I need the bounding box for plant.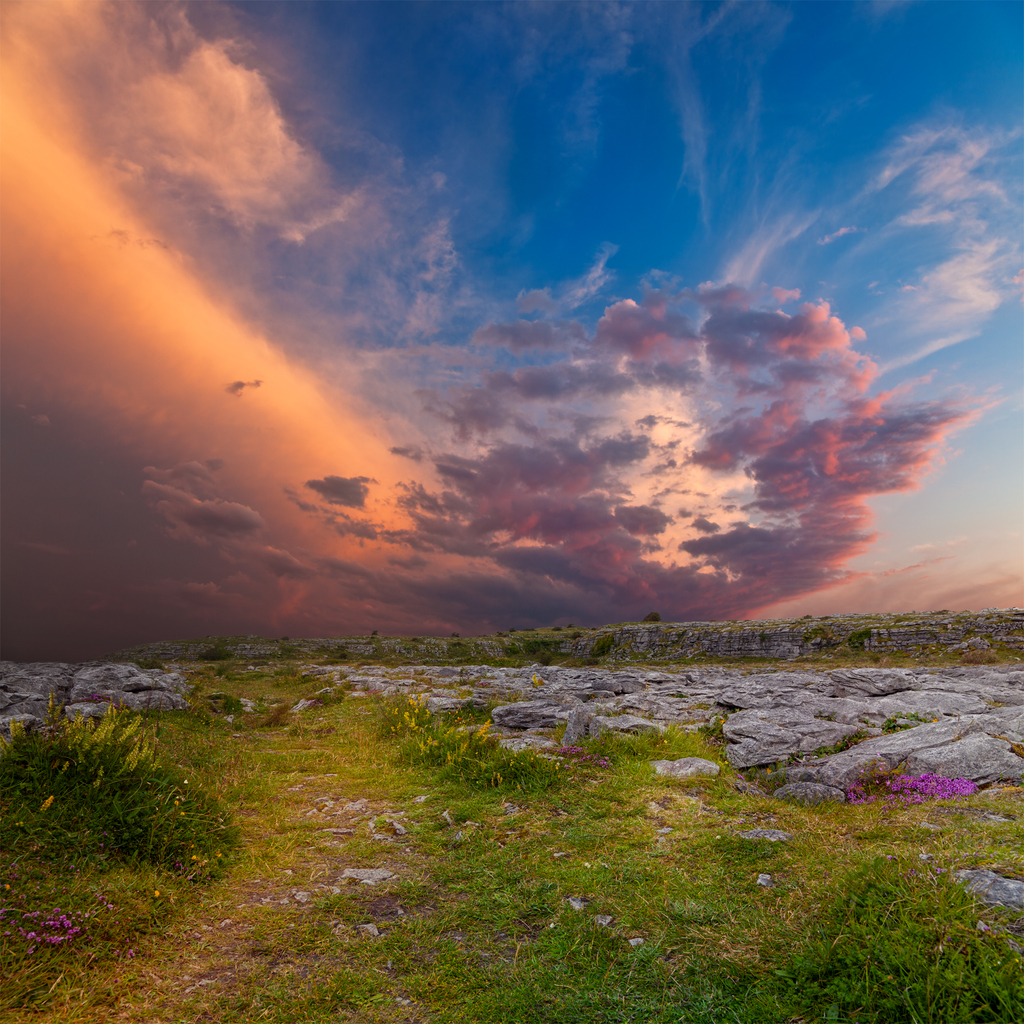
Here it is: box=[192, 638, 244, 664].
